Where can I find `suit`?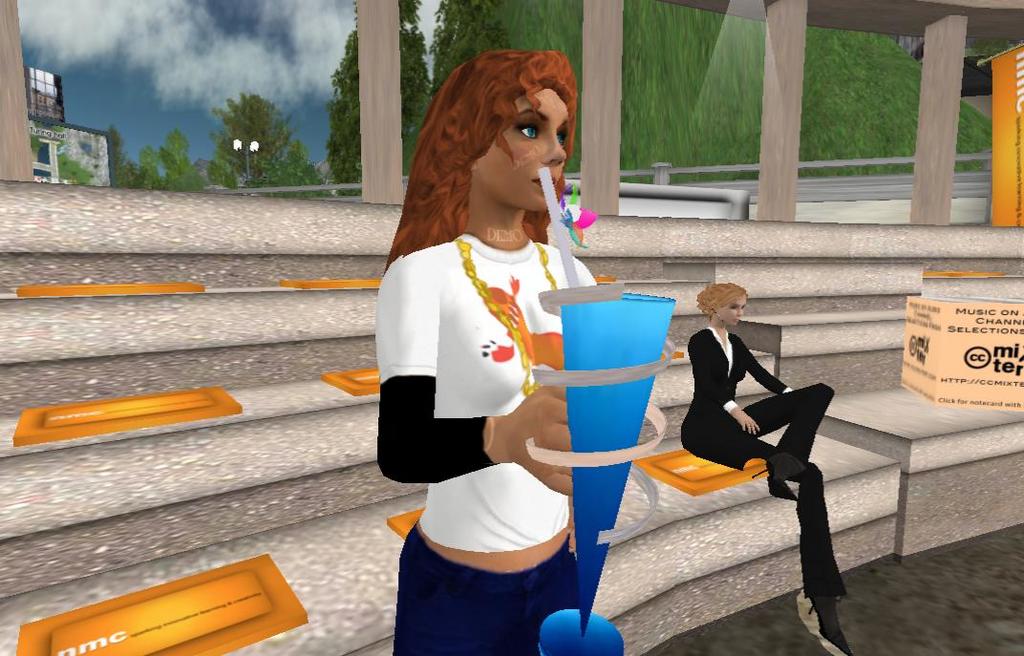
You can find it at (left=674, top=326, right=850, bottom=603).
